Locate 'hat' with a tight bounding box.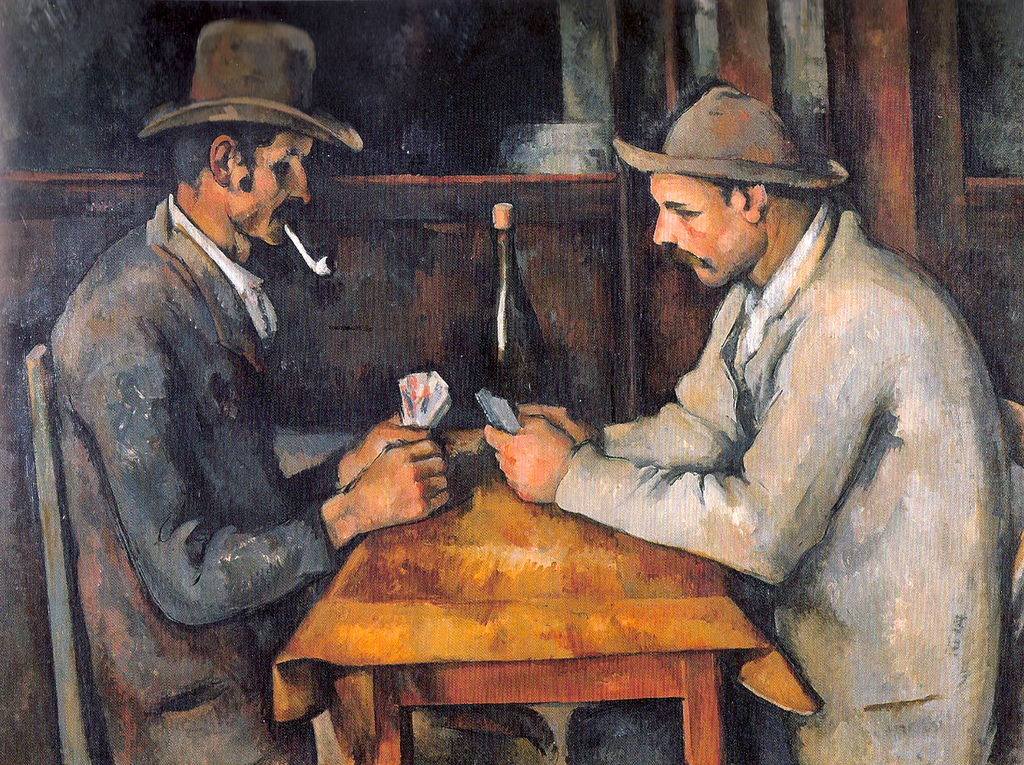
locate(138, 19, 364, 154).
